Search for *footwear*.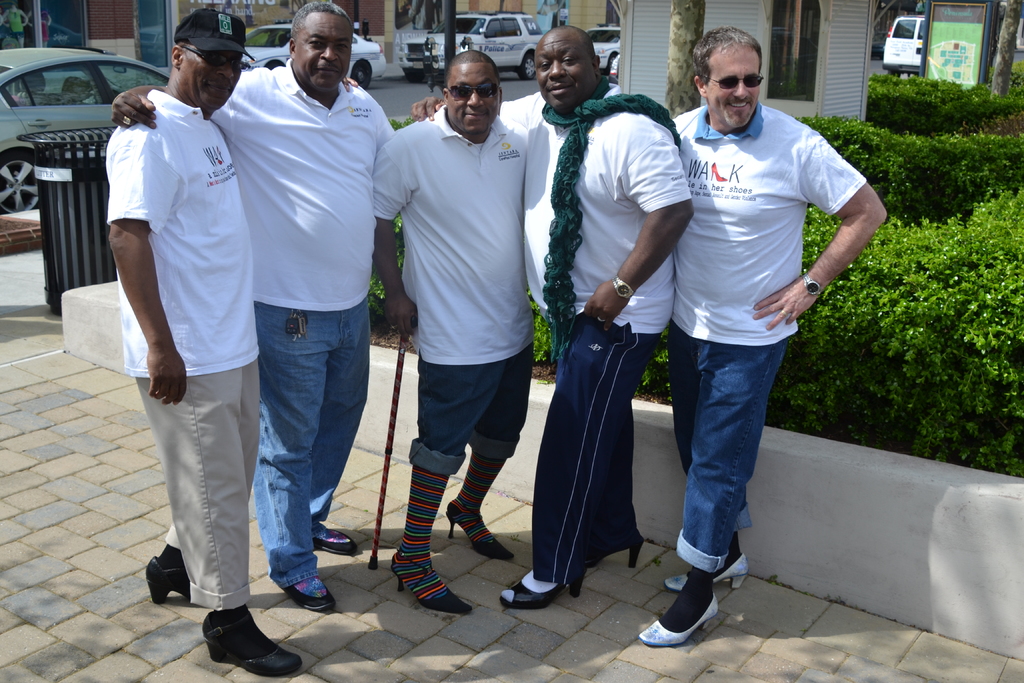
Found at (x1=587, y1=534, x2=655, y2=572).
